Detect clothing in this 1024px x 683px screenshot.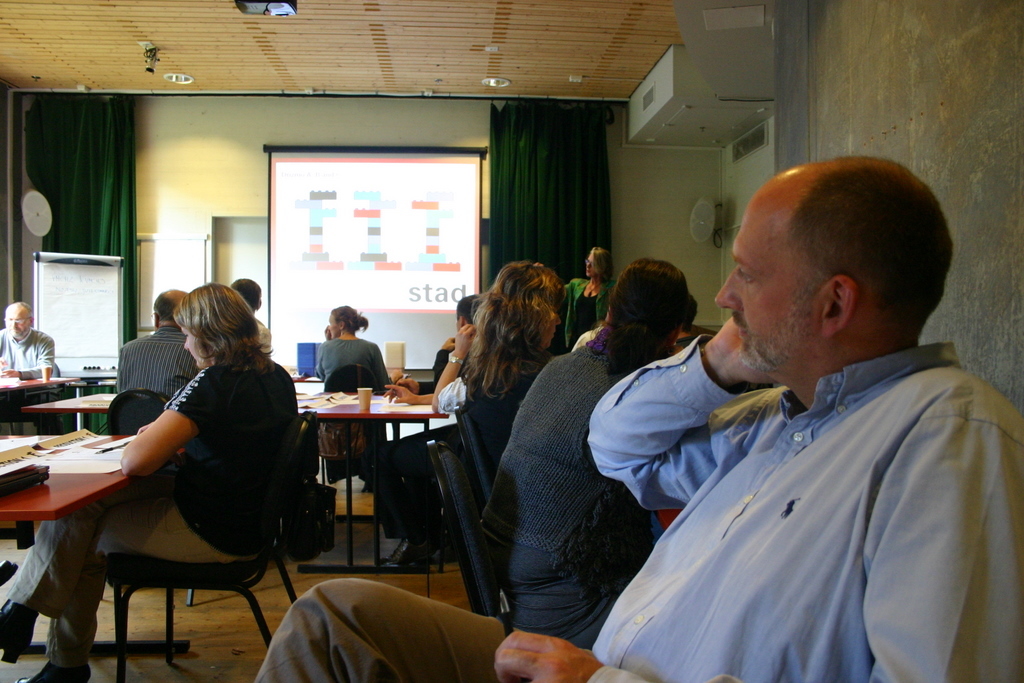
Detection: 358 338 449 544.
